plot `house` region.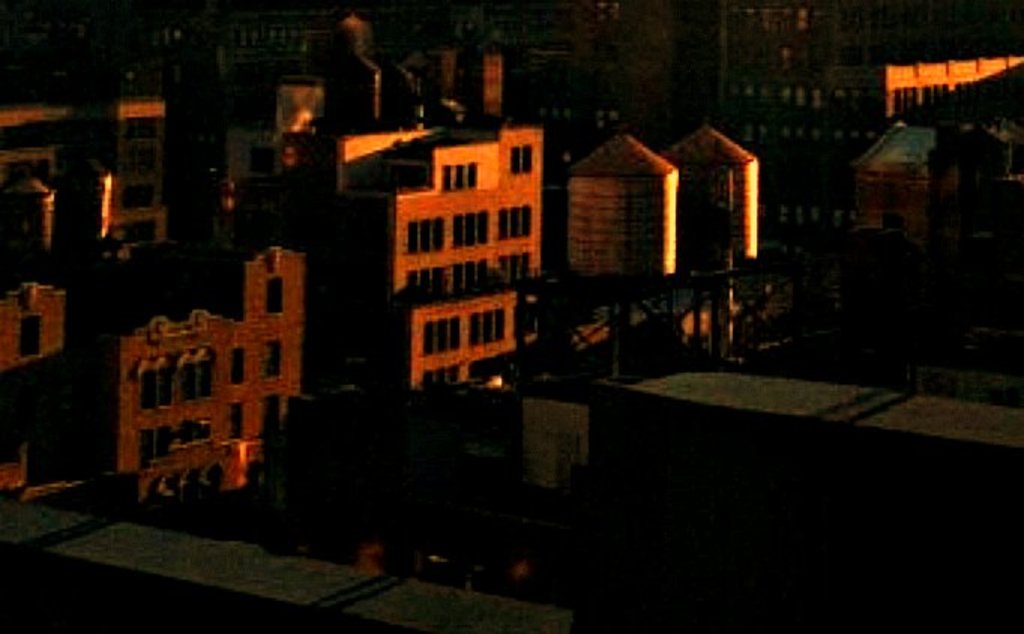
Plotted at rect(850, 120, 1022, 264).
